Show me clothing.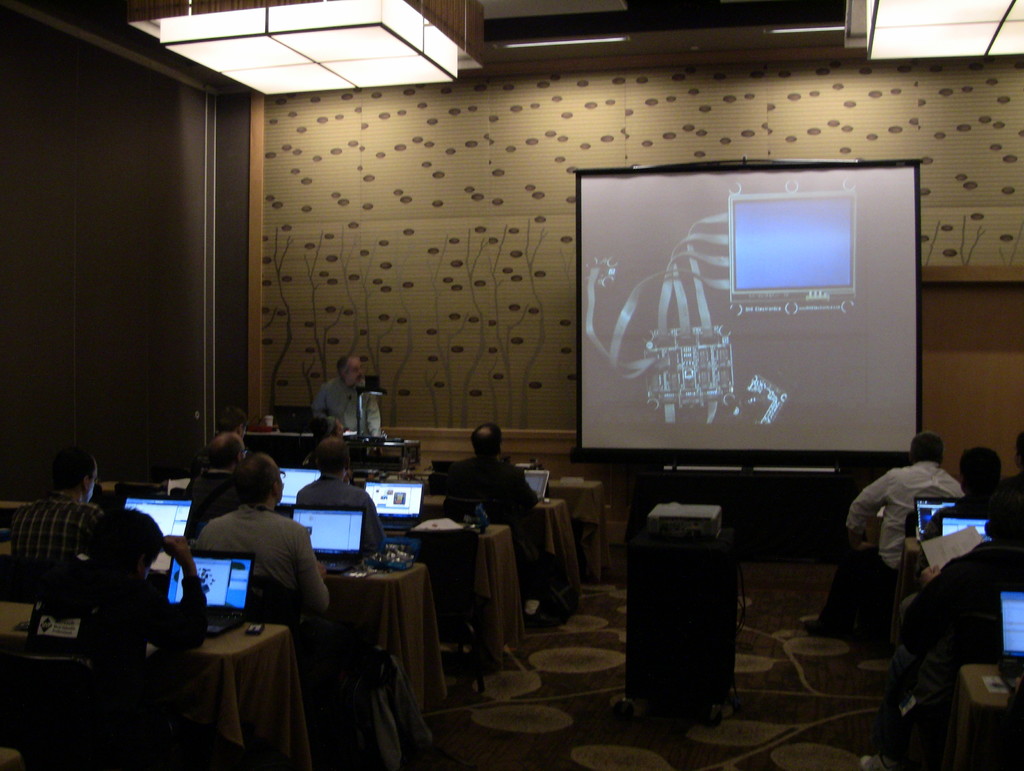
clothing is here: detection(8, 504, 110, 582).
